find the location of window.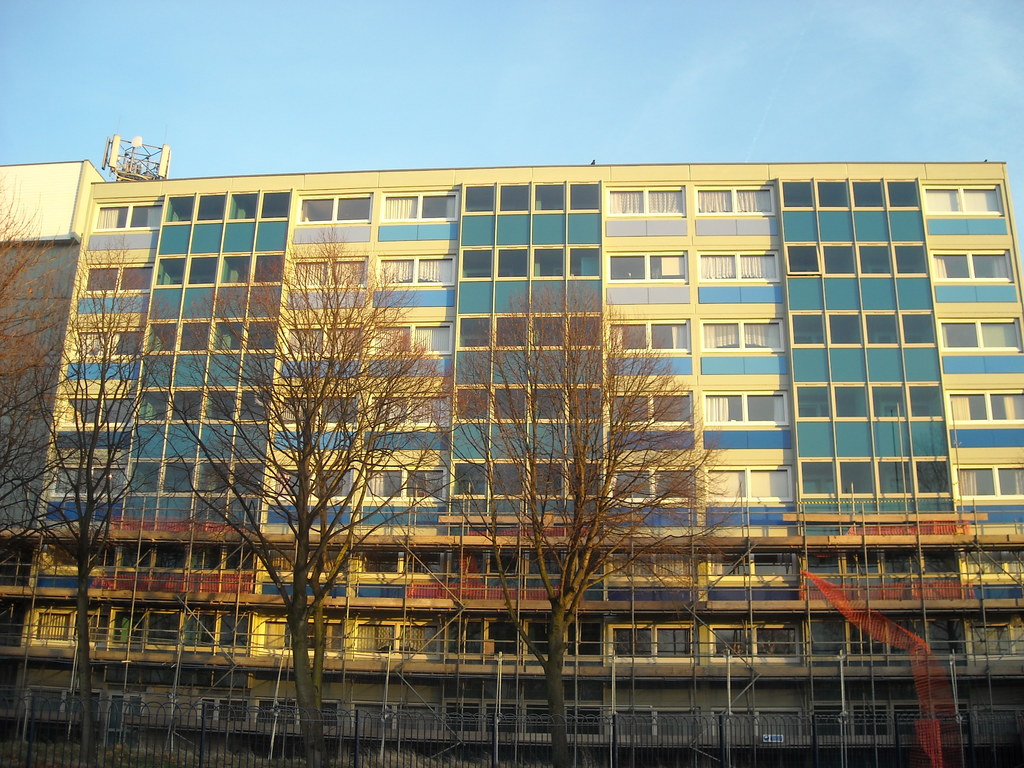
Location: box=[943, 319, 1023, 351].
